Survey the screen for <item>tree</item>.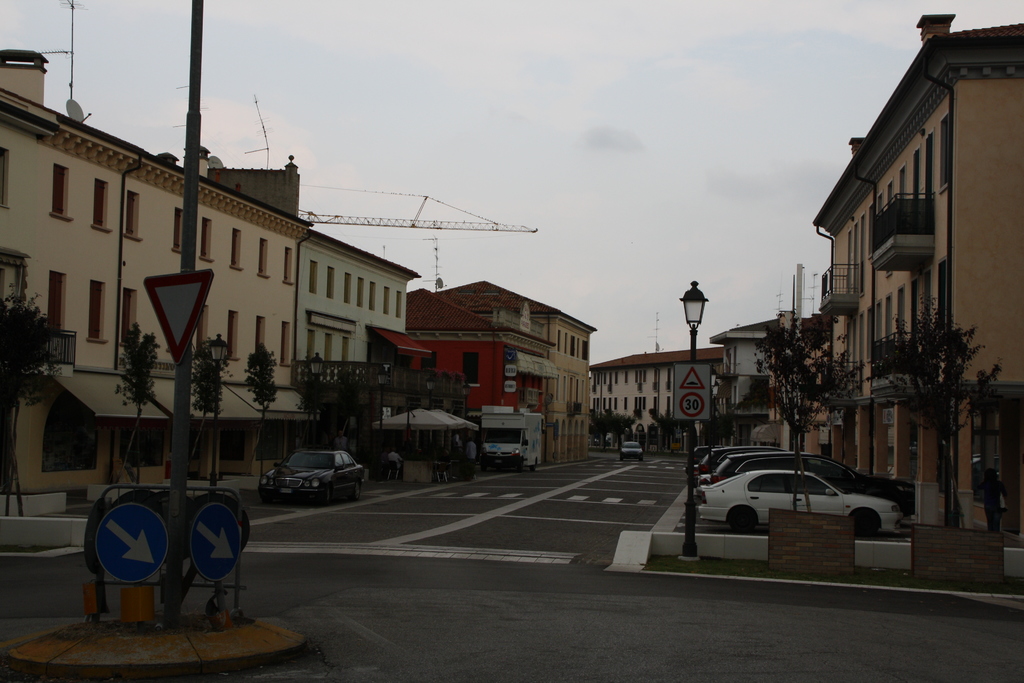
Survey found: region(868, 292, 1002, 530).
